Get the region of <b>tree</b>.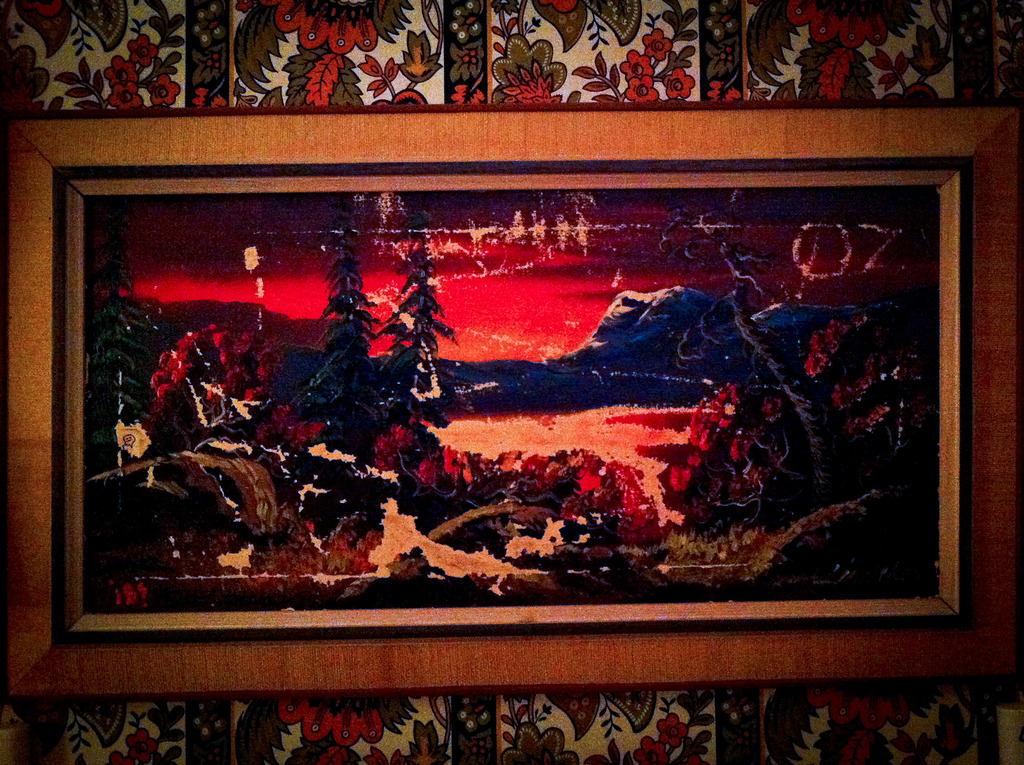
[x1=656, y1=200, x2=854, y2=504].
